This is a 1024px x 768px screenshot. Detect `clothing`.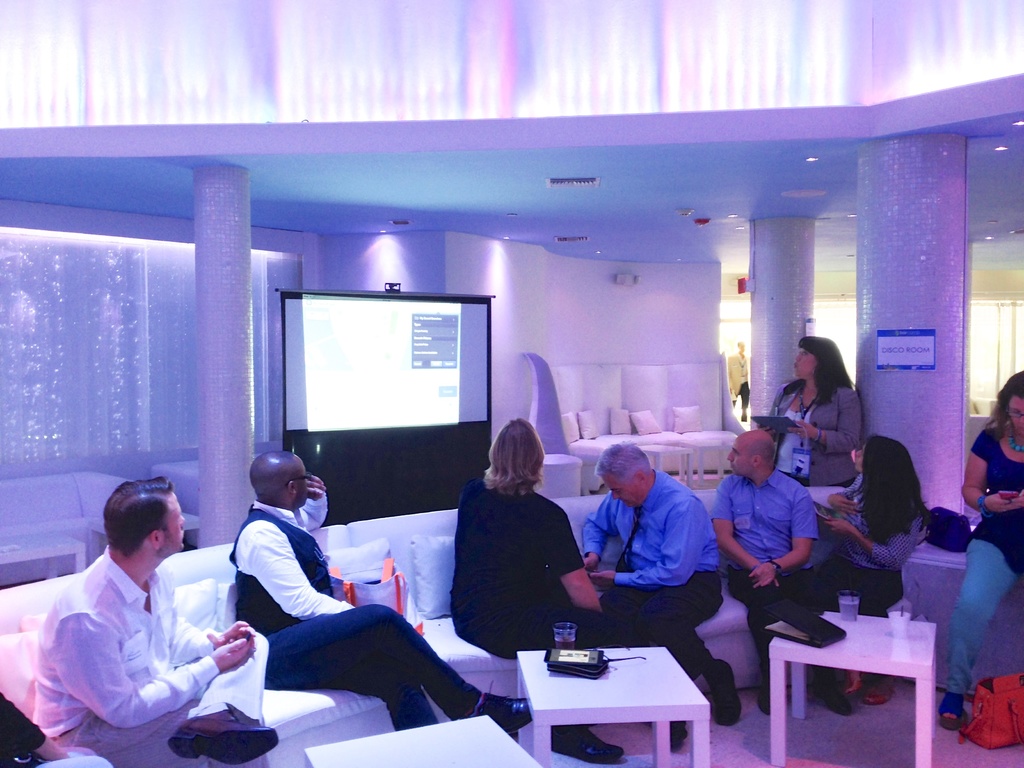
<region>231, 491, 476, 732</region>.
